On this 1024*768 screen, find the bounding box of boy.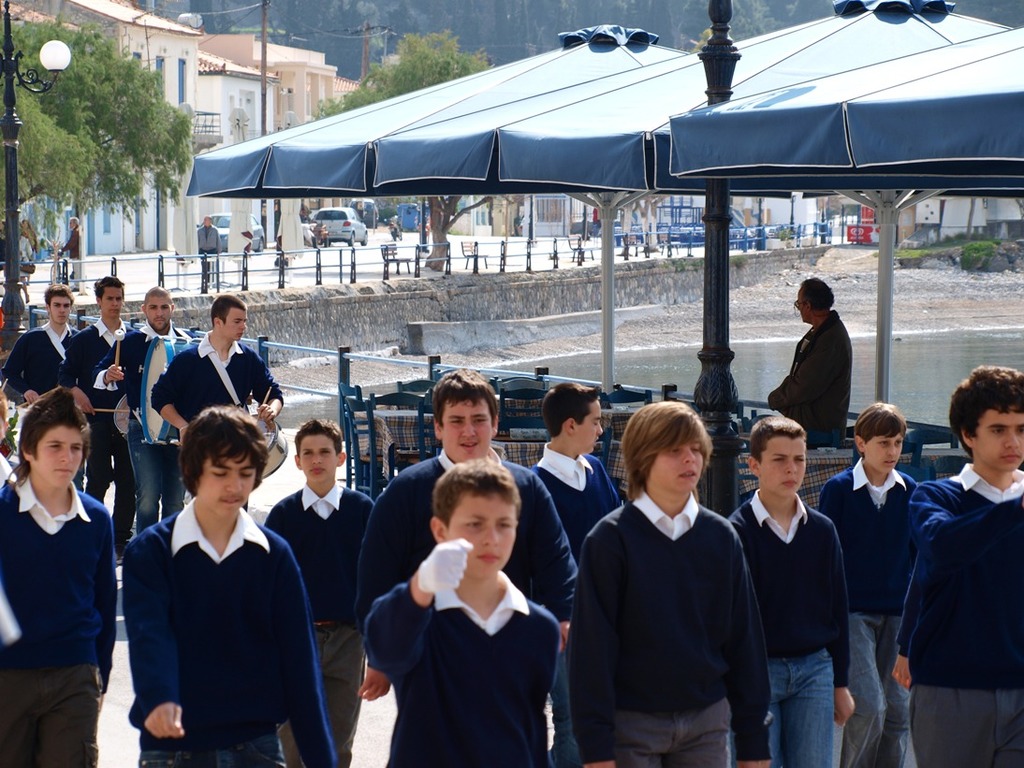
Bounding box: locate(728, 415, 856, 767).
